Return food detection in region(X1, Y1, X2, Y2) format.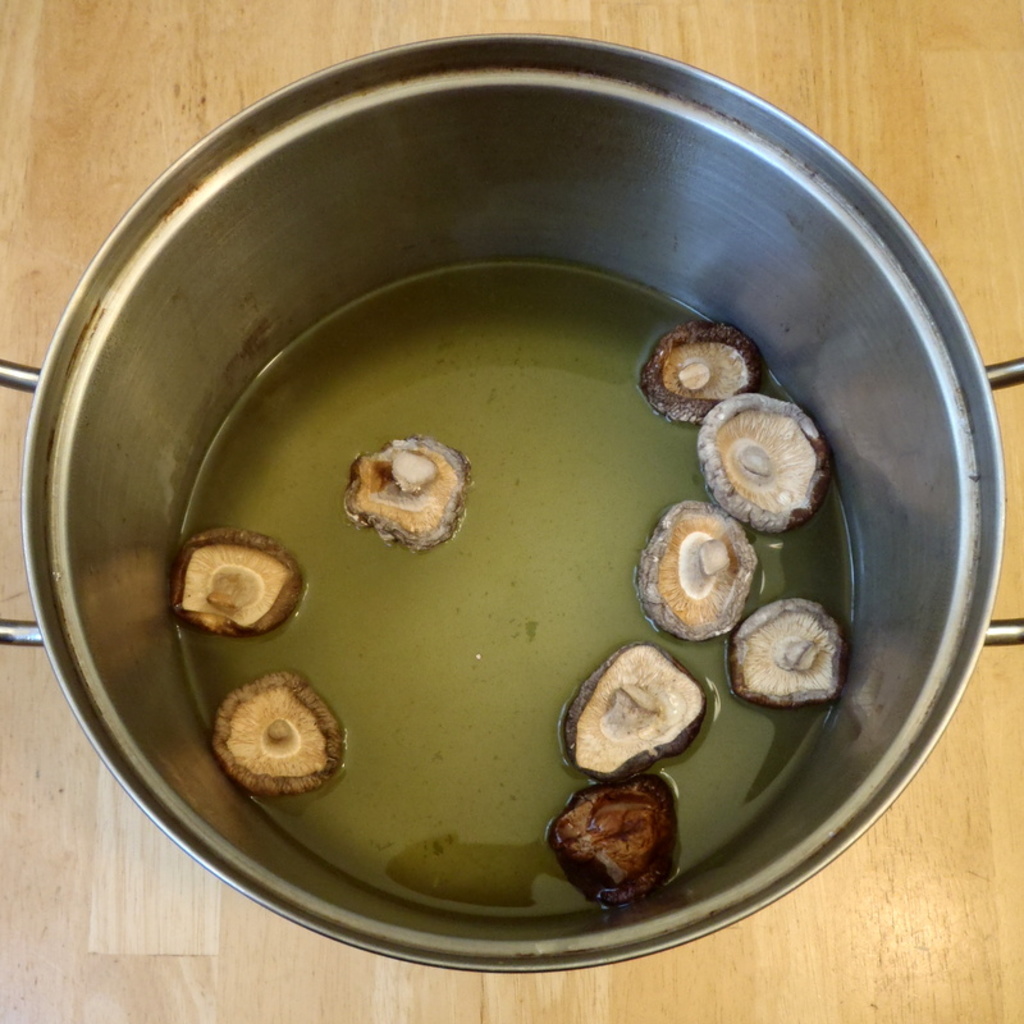
region(637, 321, 768, 429).
